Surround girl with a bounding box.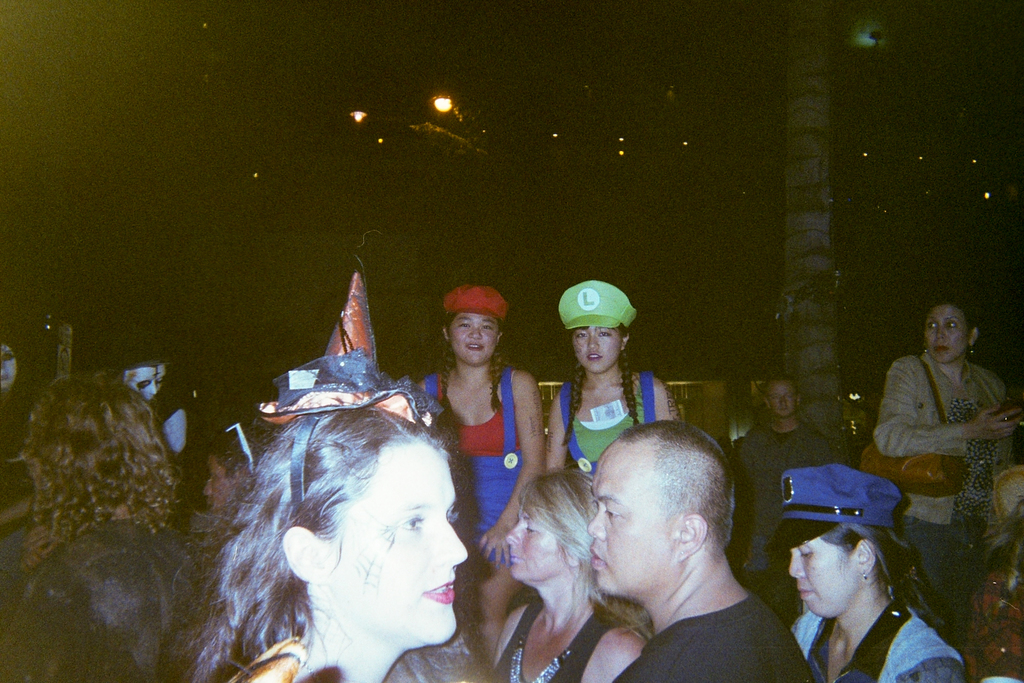
866:304:1021:654.
